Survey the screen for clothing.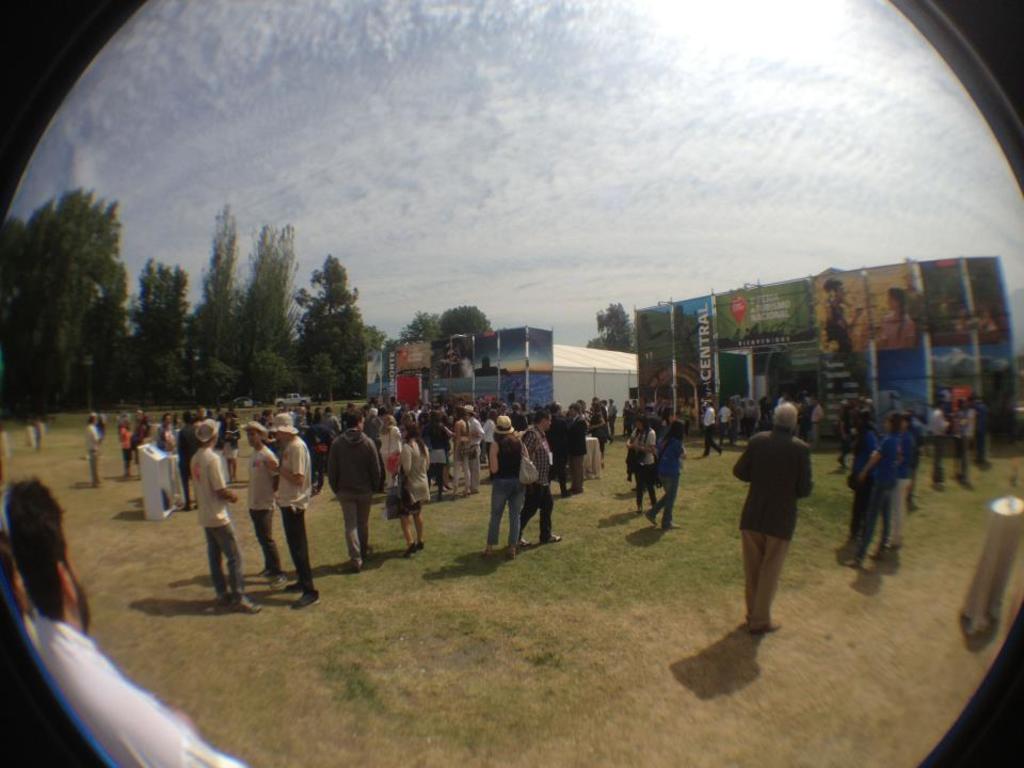
Survey found: 482,428,517,547.
